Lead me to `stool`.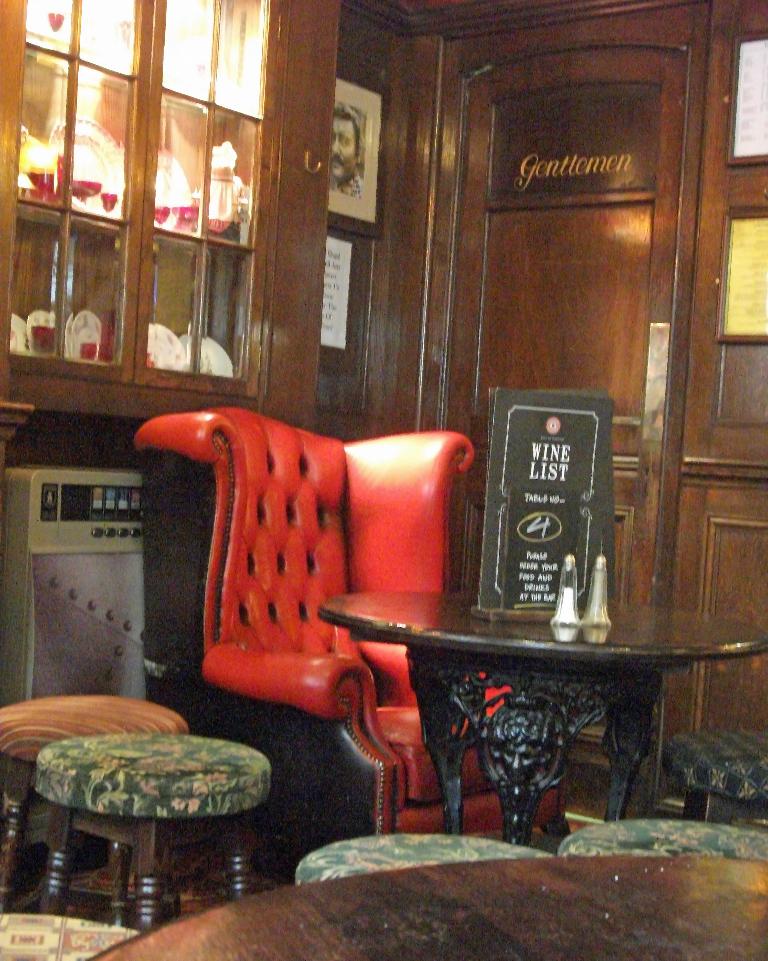
Lead to (25, 733, 267, 932).
